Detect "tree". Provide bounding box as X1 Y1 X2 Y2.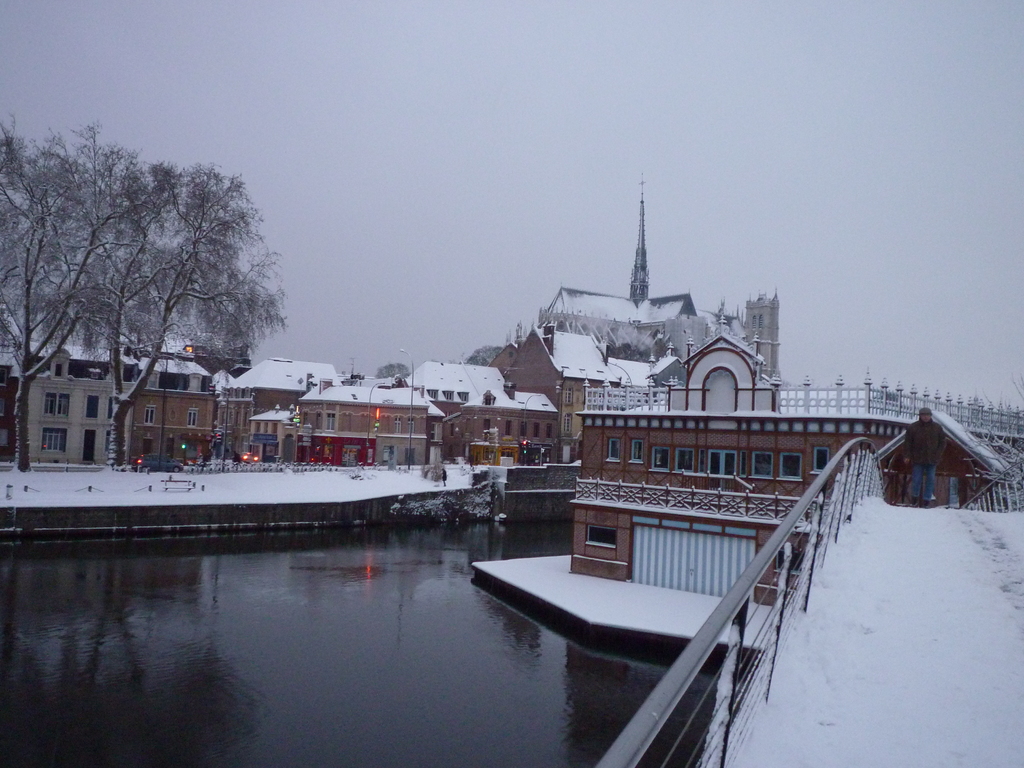
465 342 507 365.
